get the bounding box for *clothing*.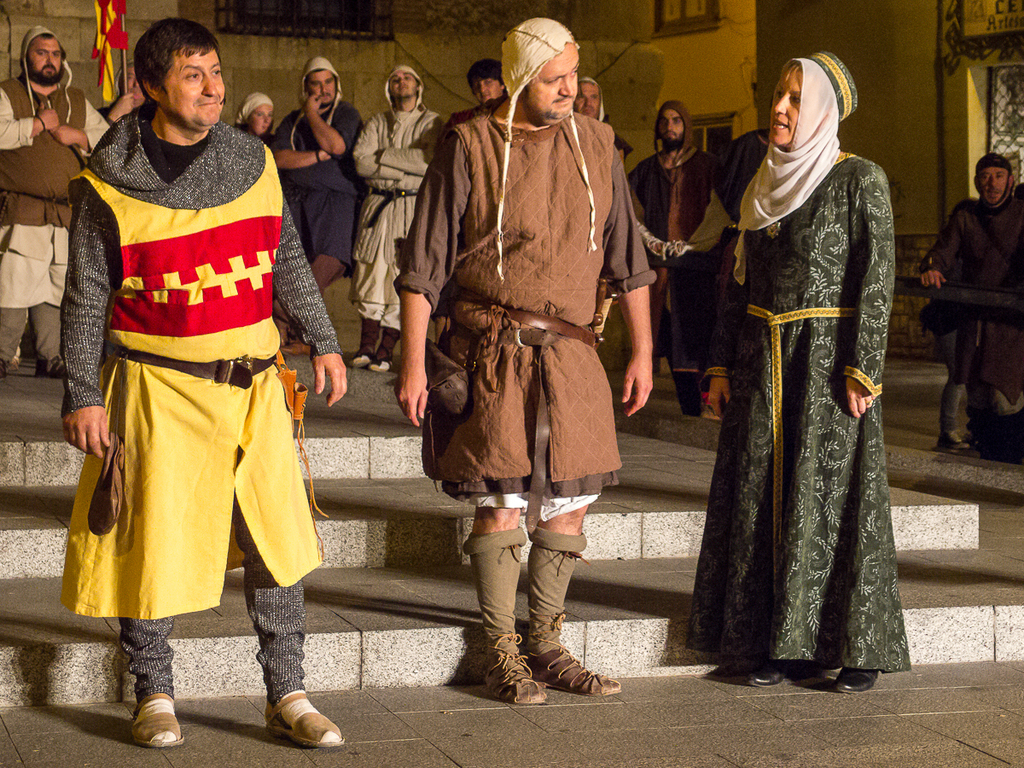
[left=676, top=55, right=912, bottom=676].
